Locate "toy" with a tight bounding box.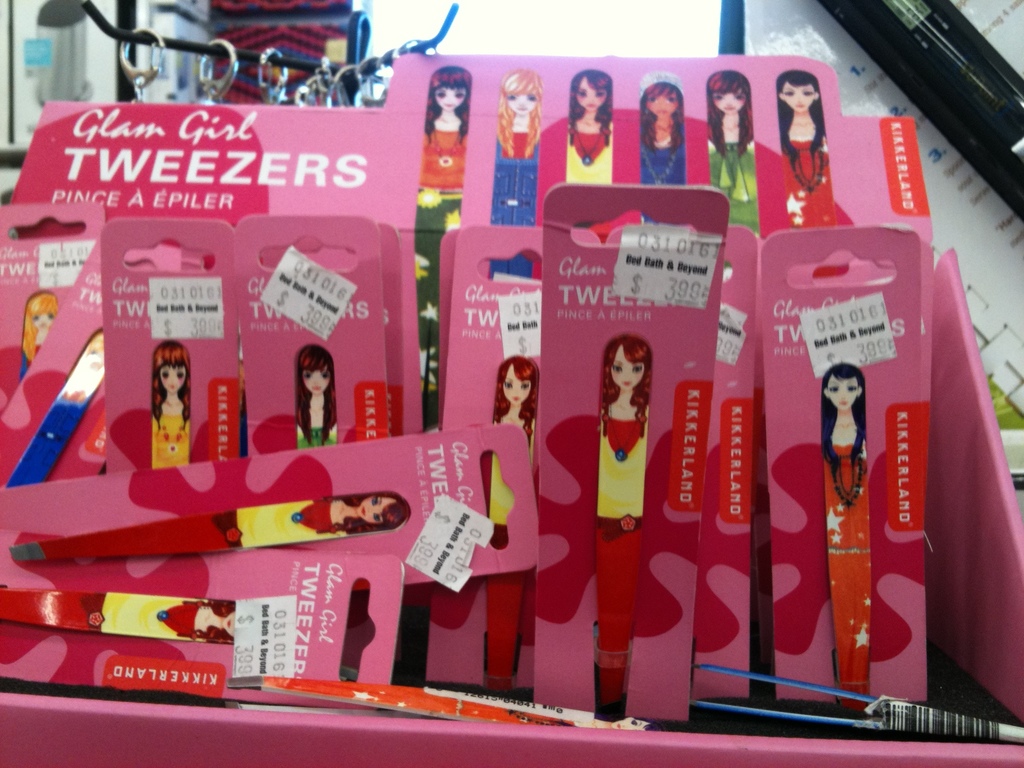
{"left": 558, "top": 68, "right": 616, "bottom": 190}.
